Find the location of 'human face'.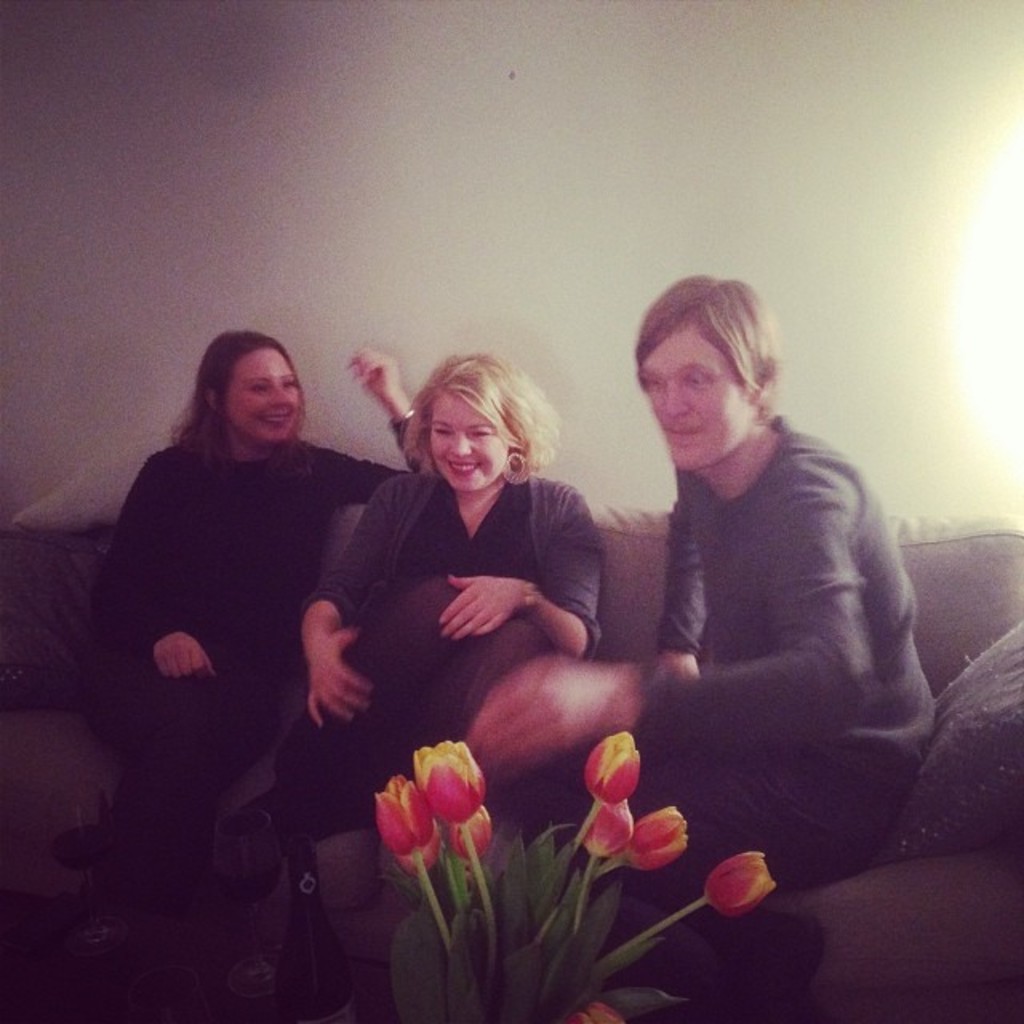
Location: <region>637, 325, 755, 467</region>.
